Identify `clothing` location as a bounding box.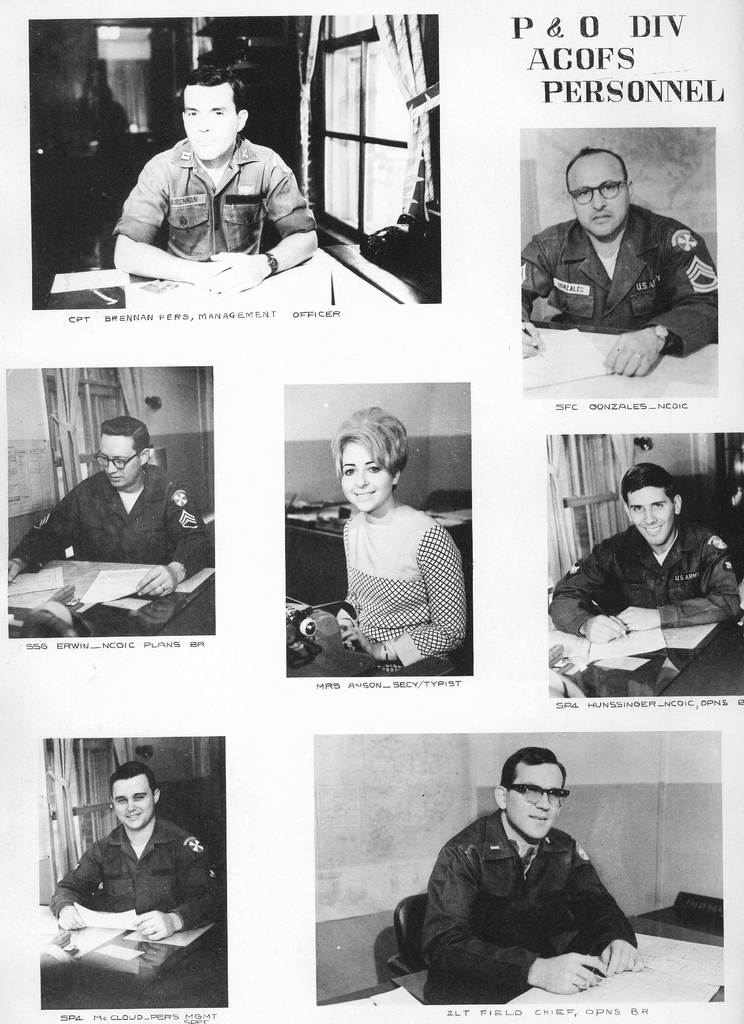
{"x1": 54, "y1": 811, "x2": 230, "y2": 927}.
